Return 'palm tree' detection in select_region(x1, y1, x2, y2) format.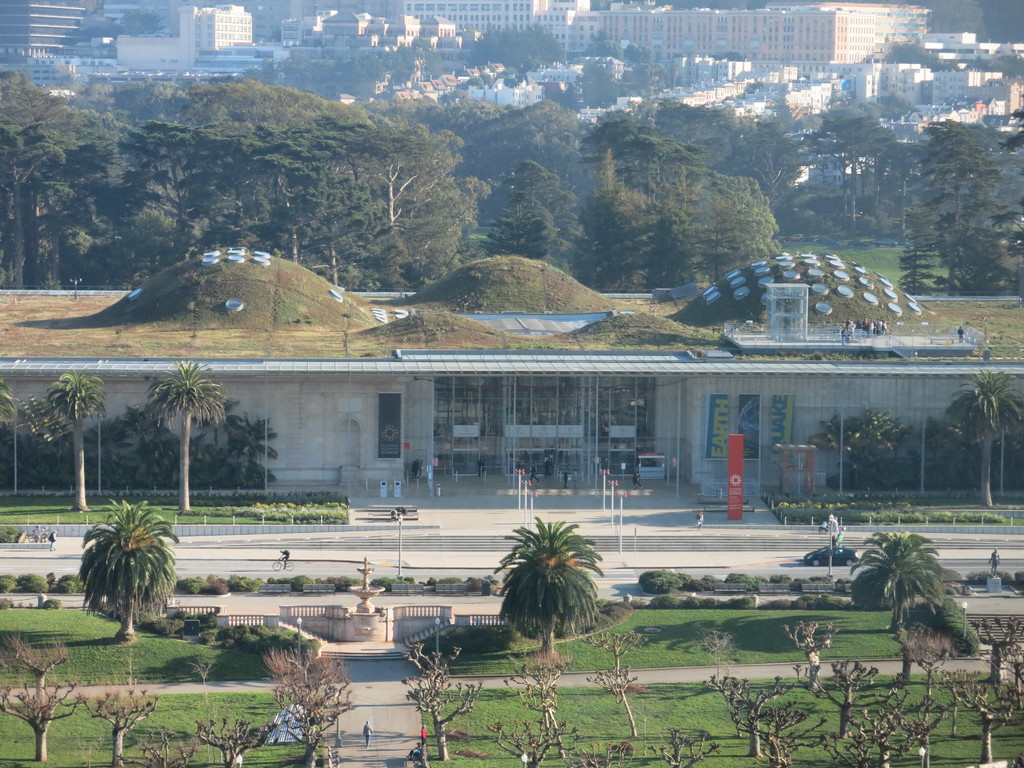
select_region(73, 502, 180, 644).
